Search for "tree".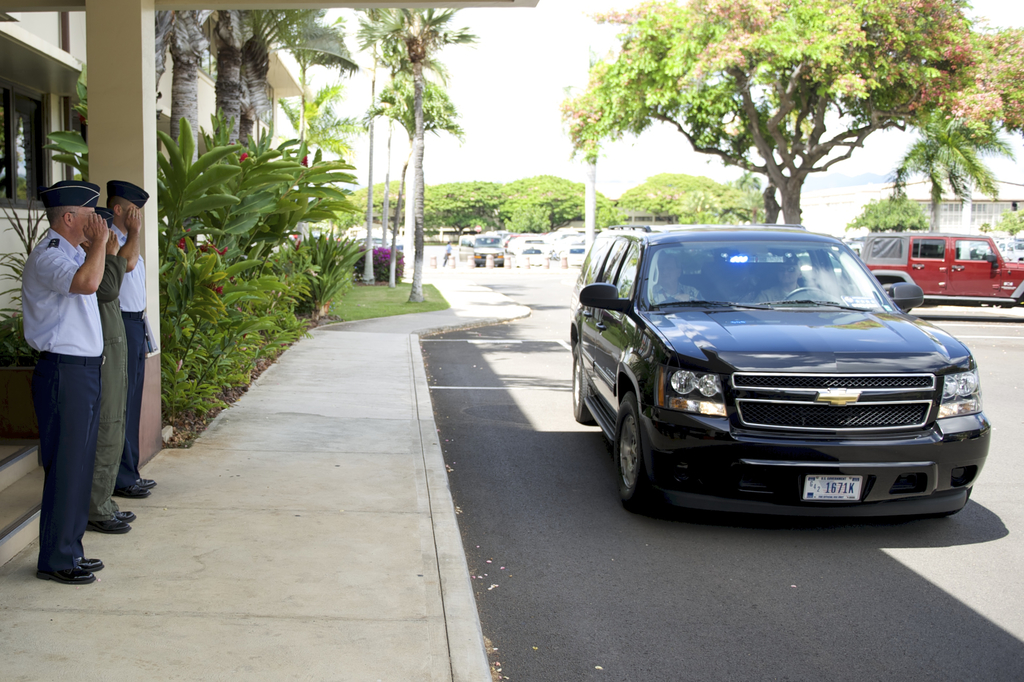
Found at 362/75/458/280.
